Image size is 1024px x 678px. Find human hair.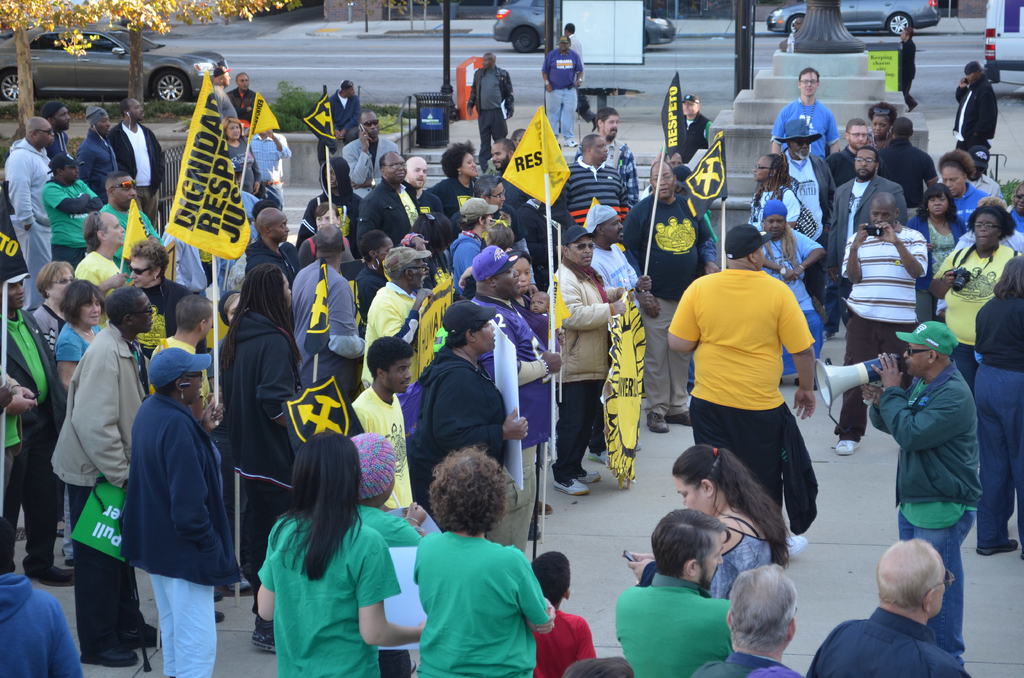
locate(438, 141, 472, 183).
